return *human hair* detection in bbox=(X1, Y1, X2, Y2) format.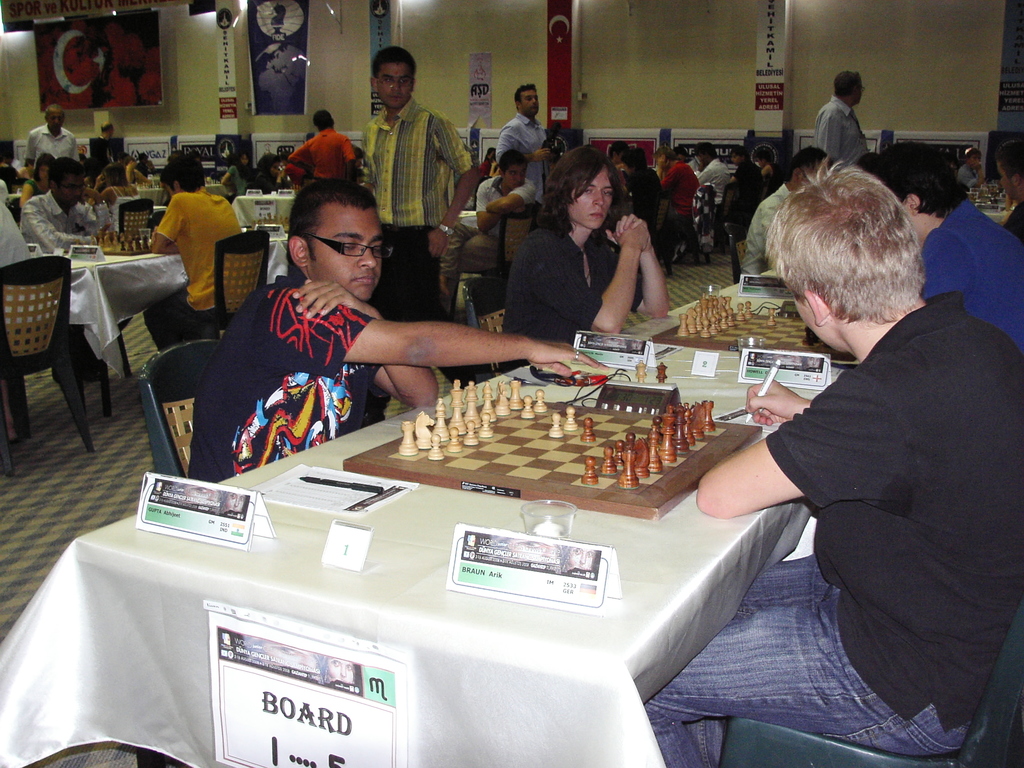
bbox=(372, 45, 417, 86).
